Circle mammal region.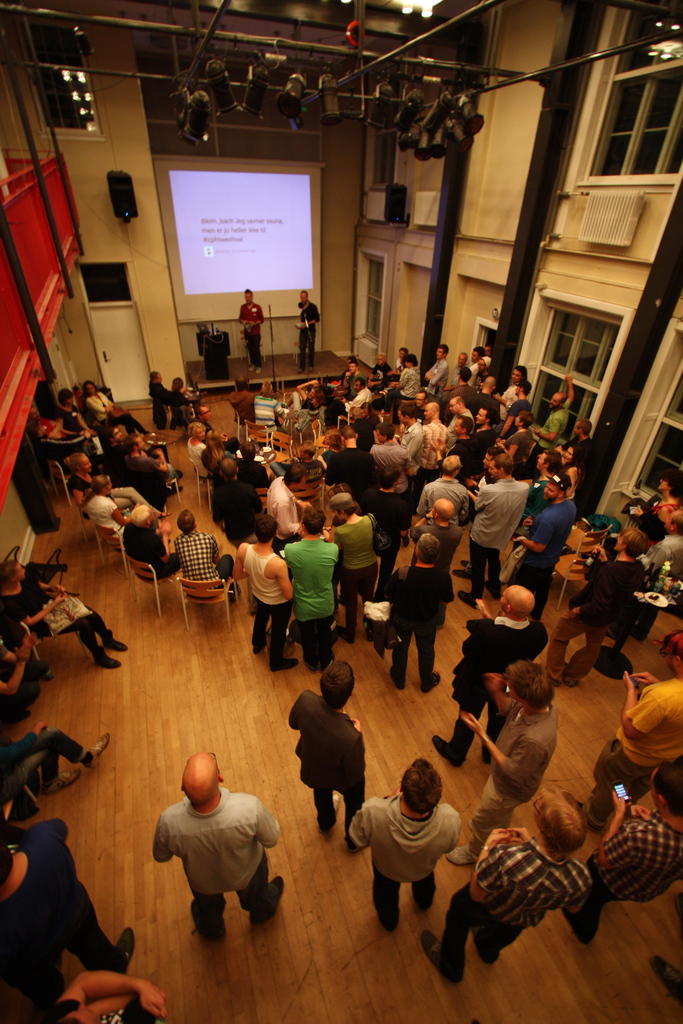
Region: 151 743 292 941.
